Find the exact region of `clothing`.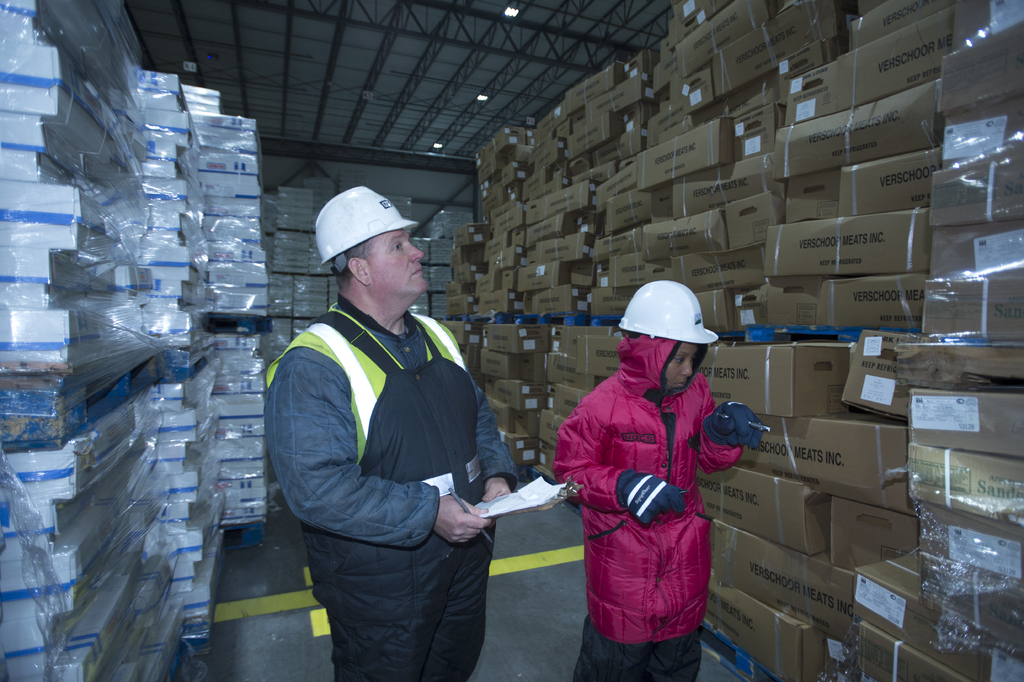
Exact region: (x1=262, y1=299, x2=519, y2=681).
